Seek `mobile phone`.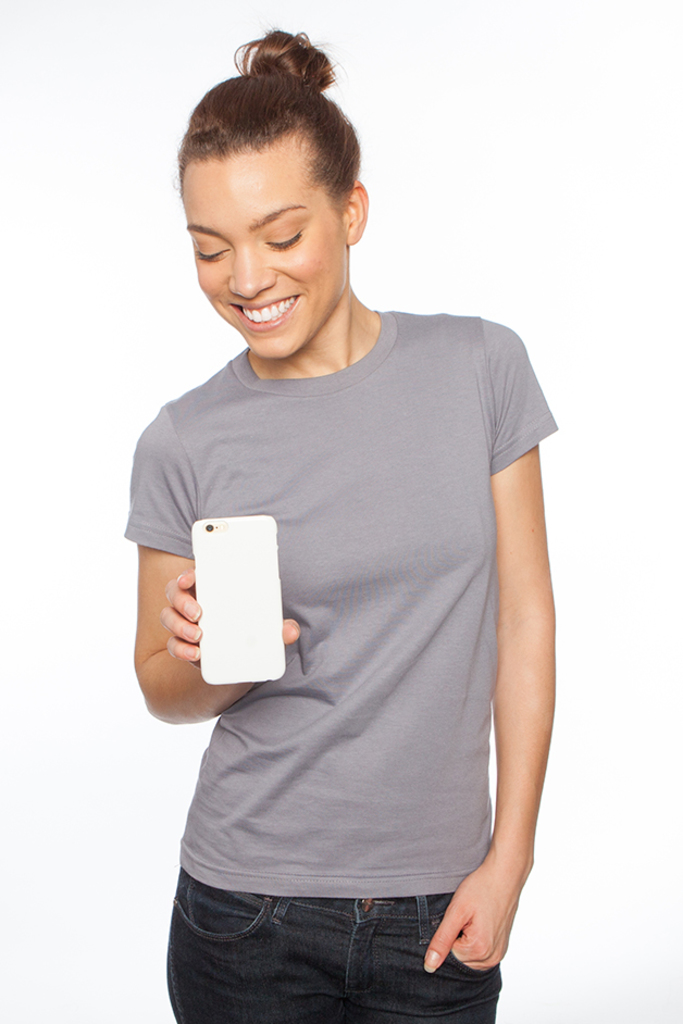
select_region(193, 516, 303, 696).
